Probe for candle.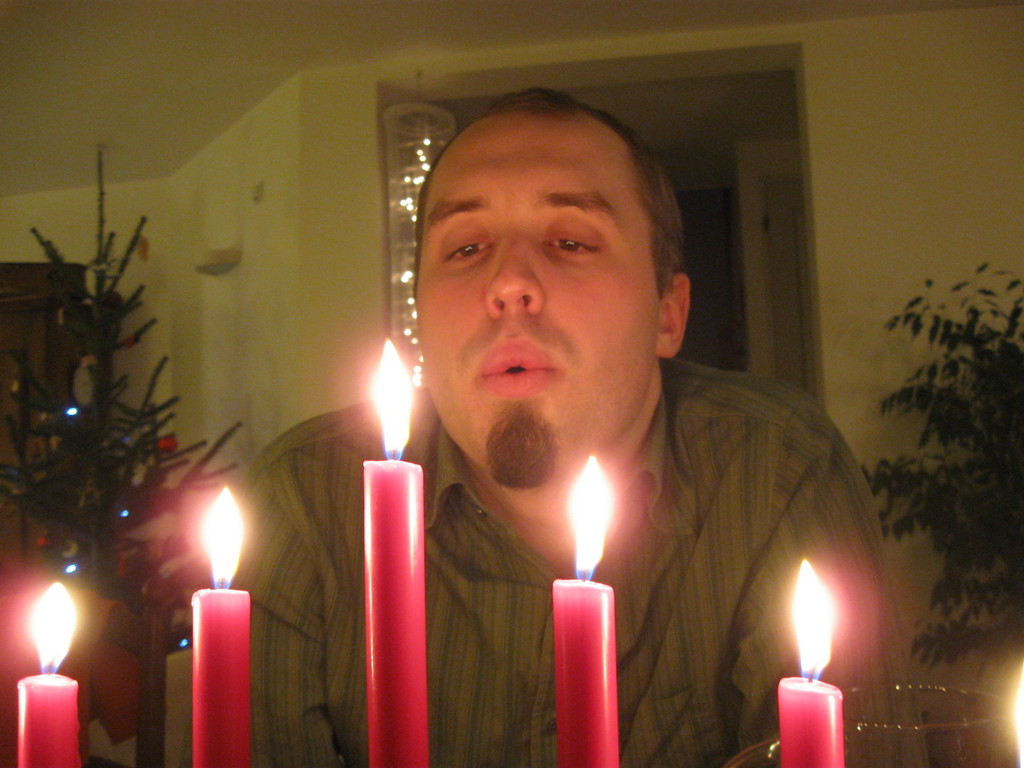
Probe result: x1=365 y1=335 x2=427 y2=767.
